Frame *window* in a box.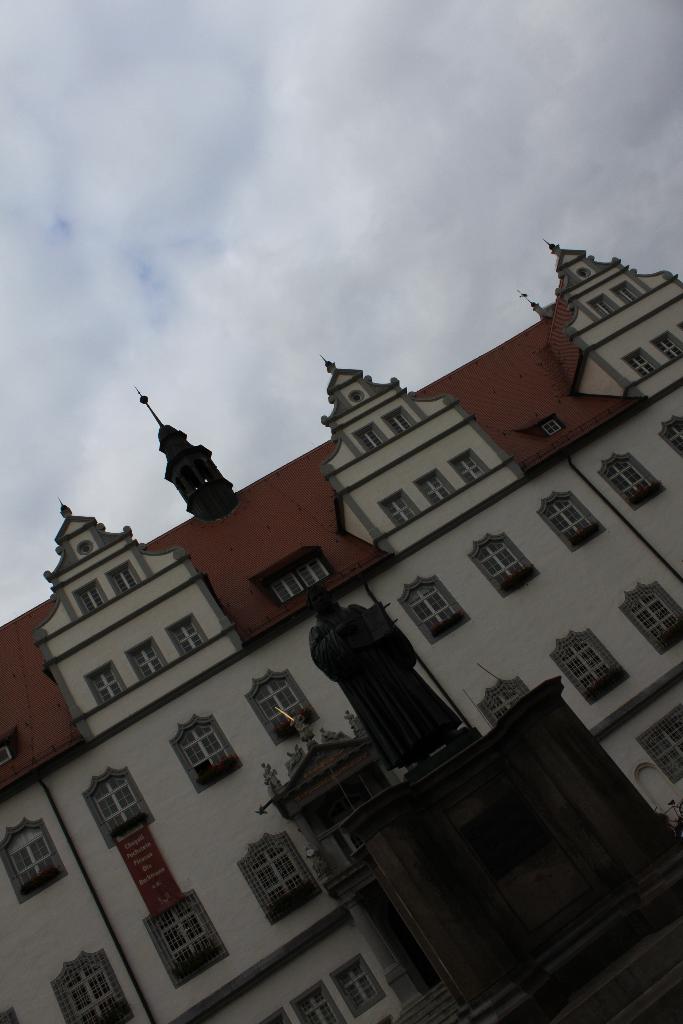
[140,886,233,989].
